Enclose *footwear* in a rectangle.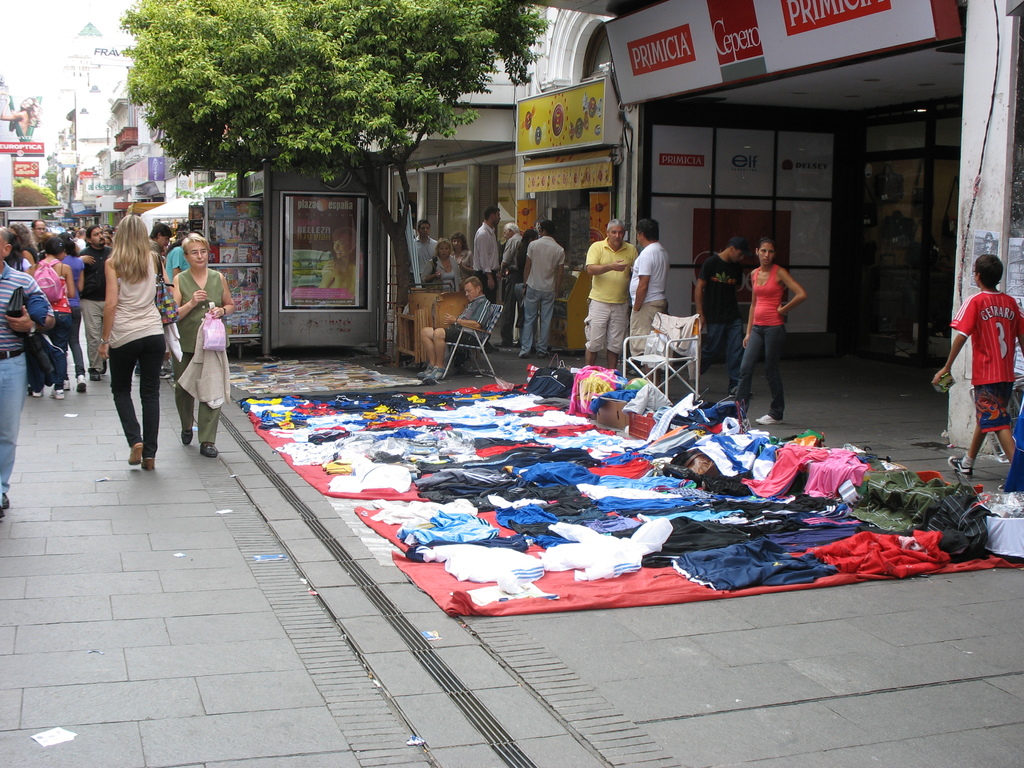
x1=197, y1=438, x2=222, y2=460.
